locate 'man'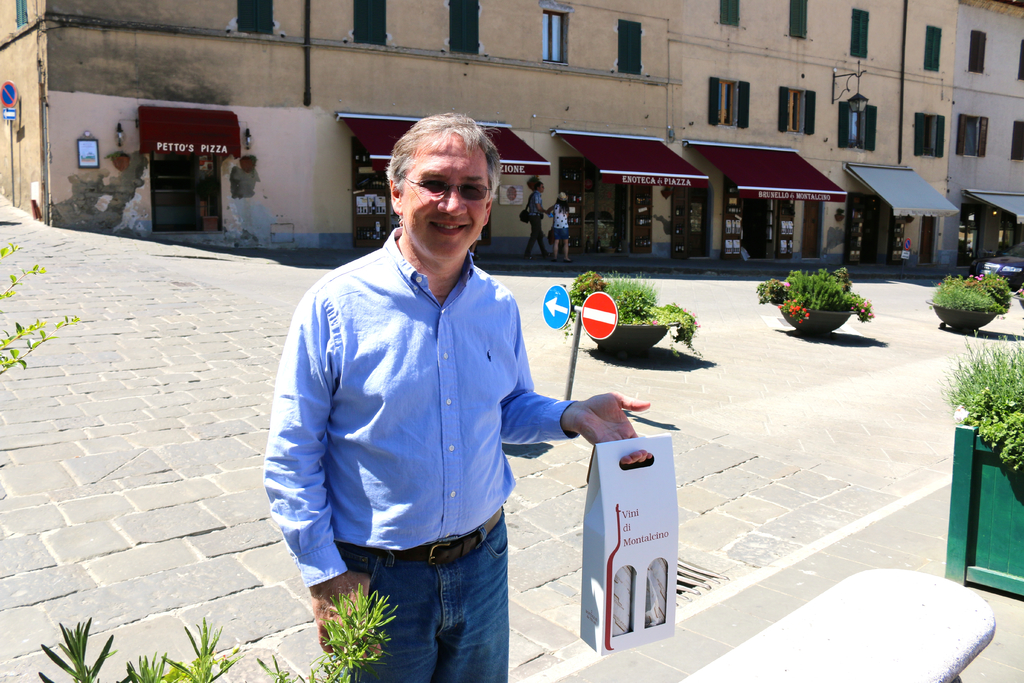
(276,115,587,666)
